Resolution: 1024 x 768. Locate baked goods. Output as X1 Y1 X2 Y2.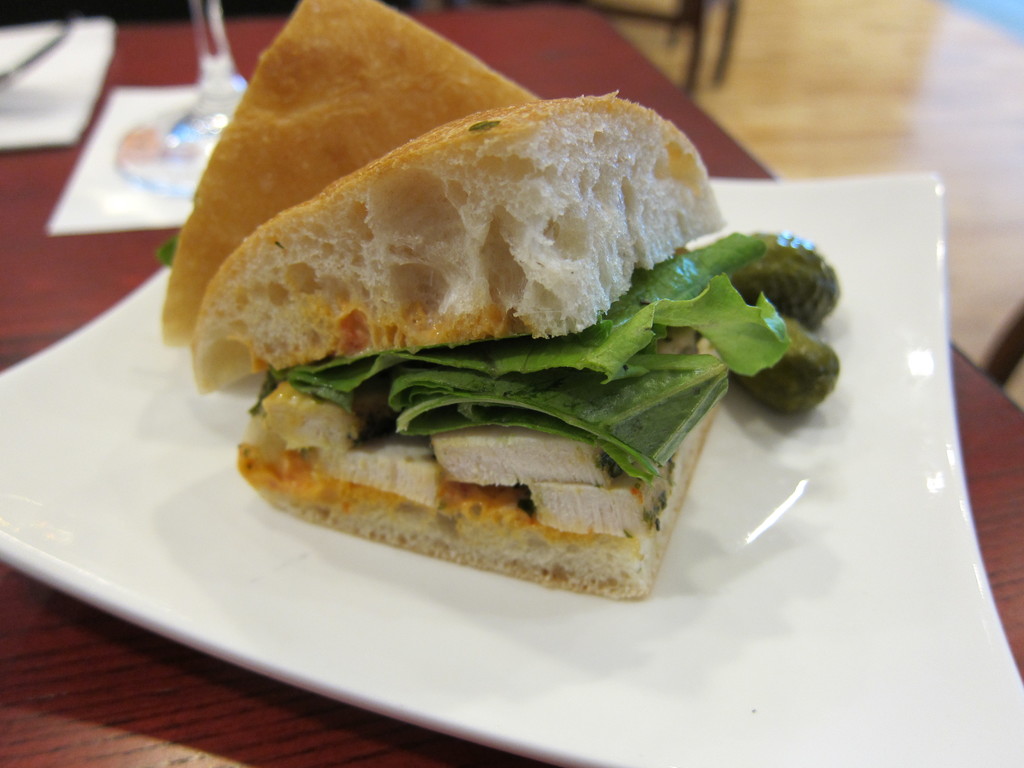
188 90 732 598.
